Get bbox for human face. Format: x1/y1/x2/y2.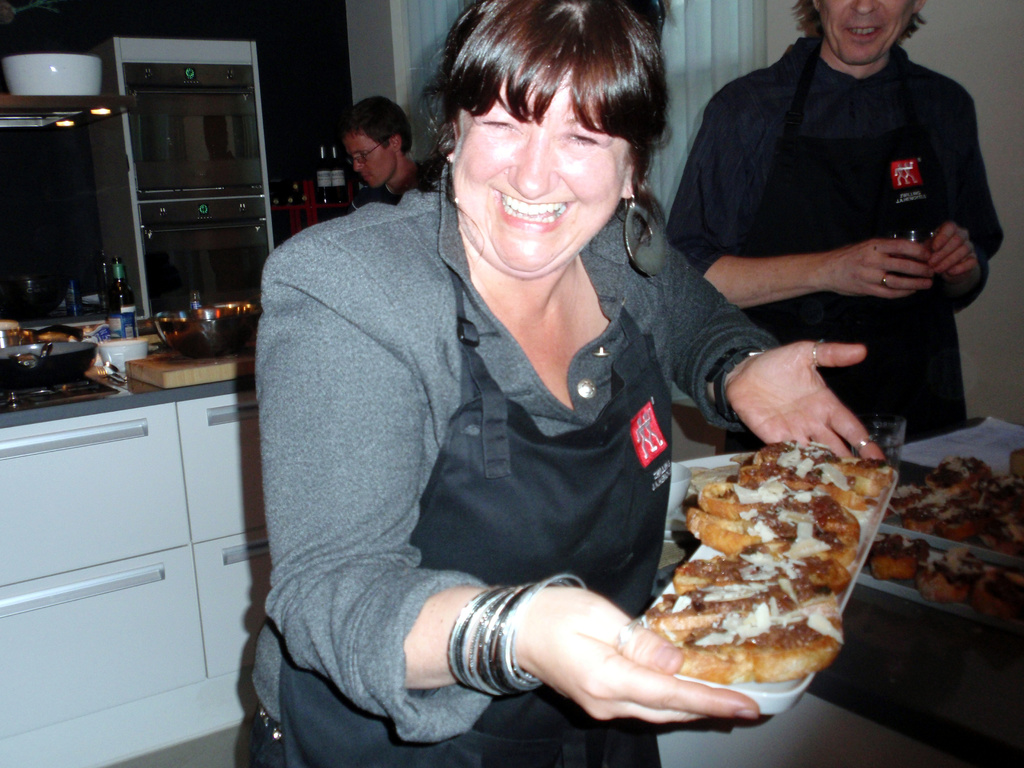
344/137/394/186.
